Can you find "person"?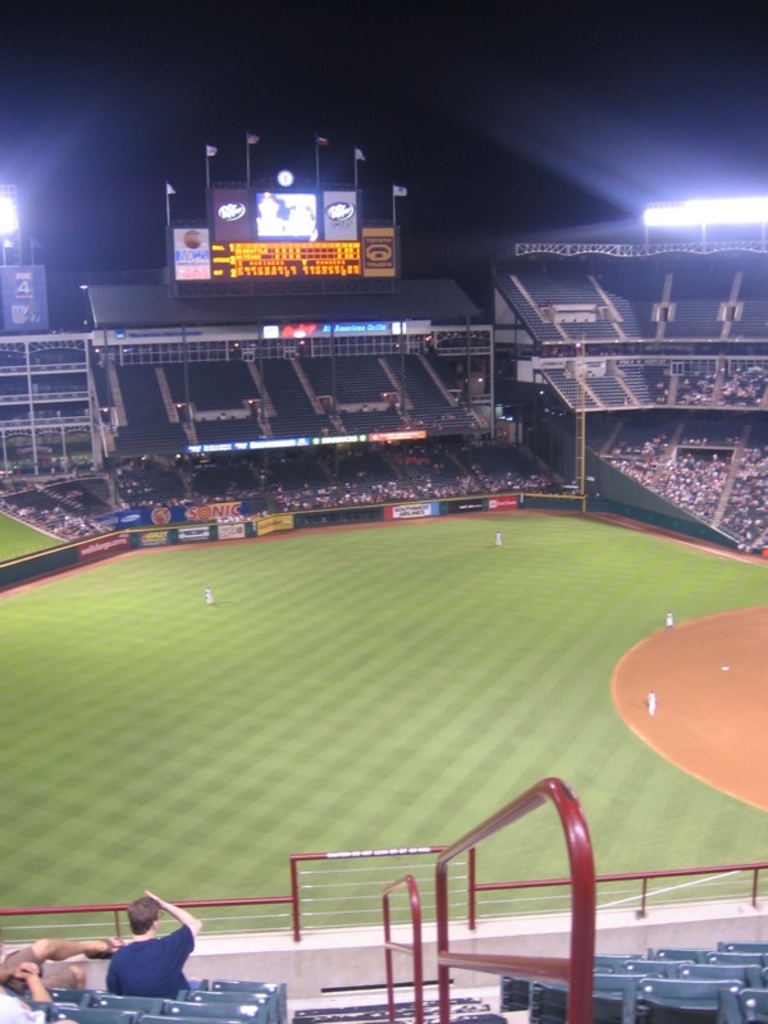
Yes, bounding box: rect(0, 960, 76, 1023).
